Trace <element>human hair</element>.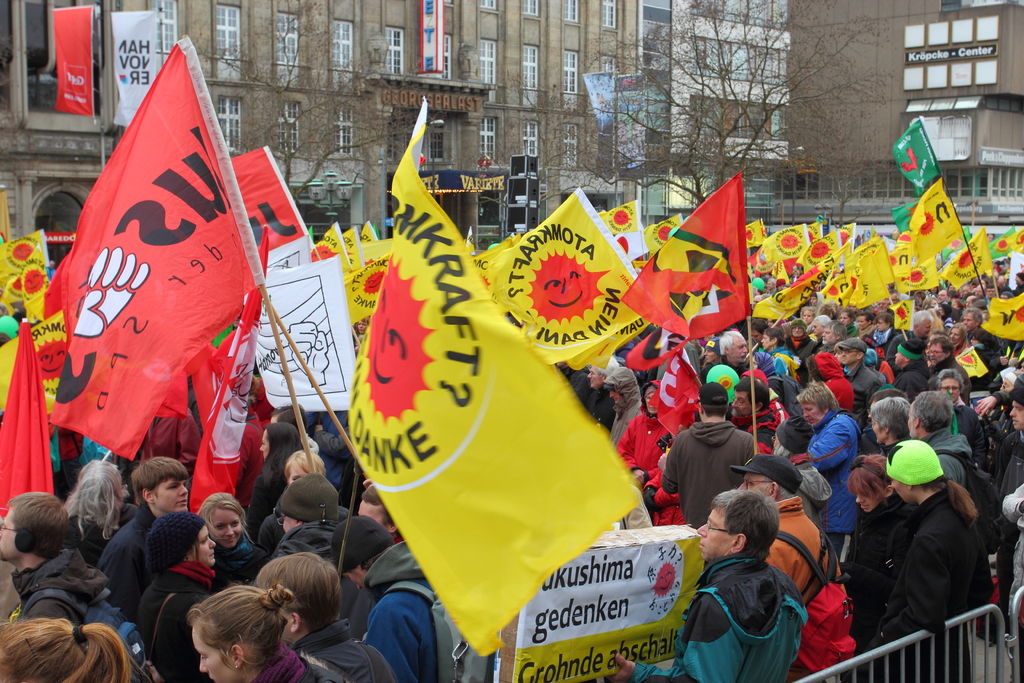
Traced to l=795, t=381, r=840, b=412.
